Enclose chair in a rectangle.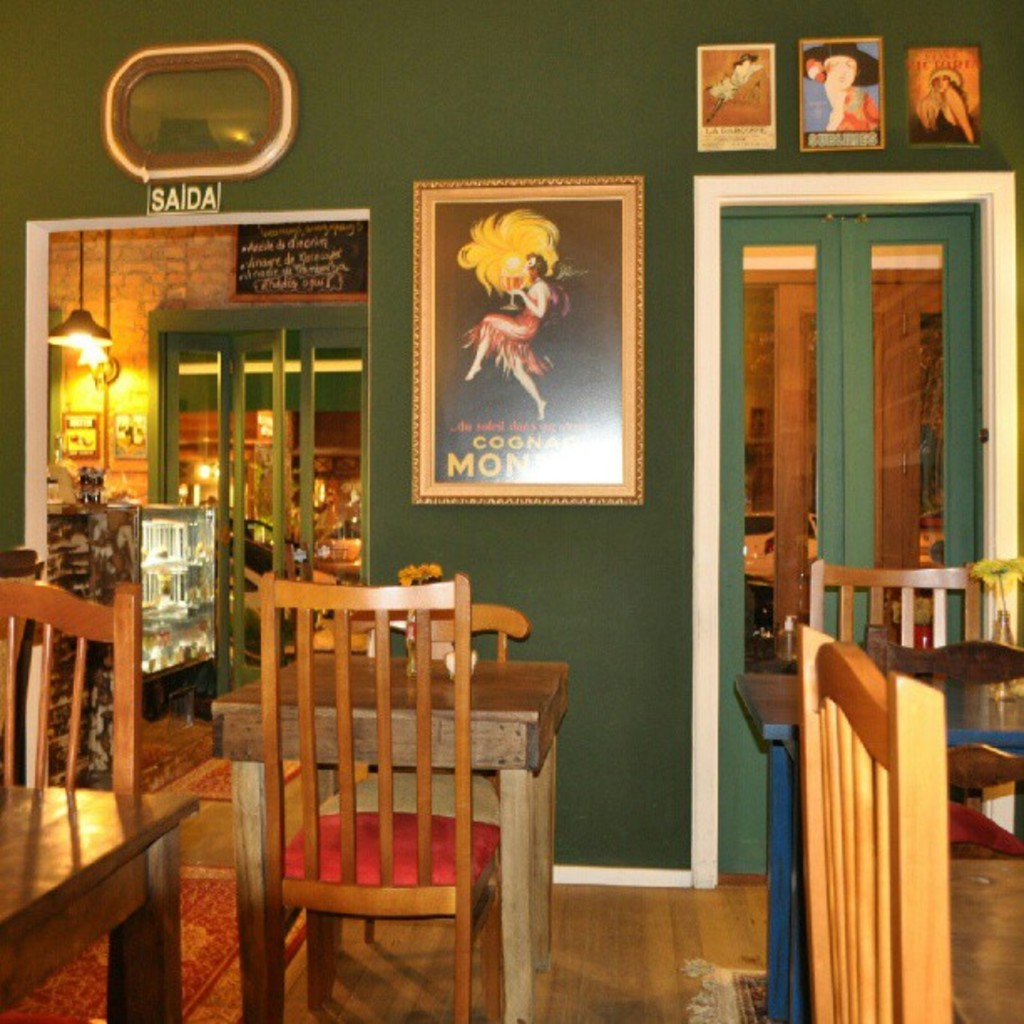
[left=0, top=574, right=142, bottom=1022].
